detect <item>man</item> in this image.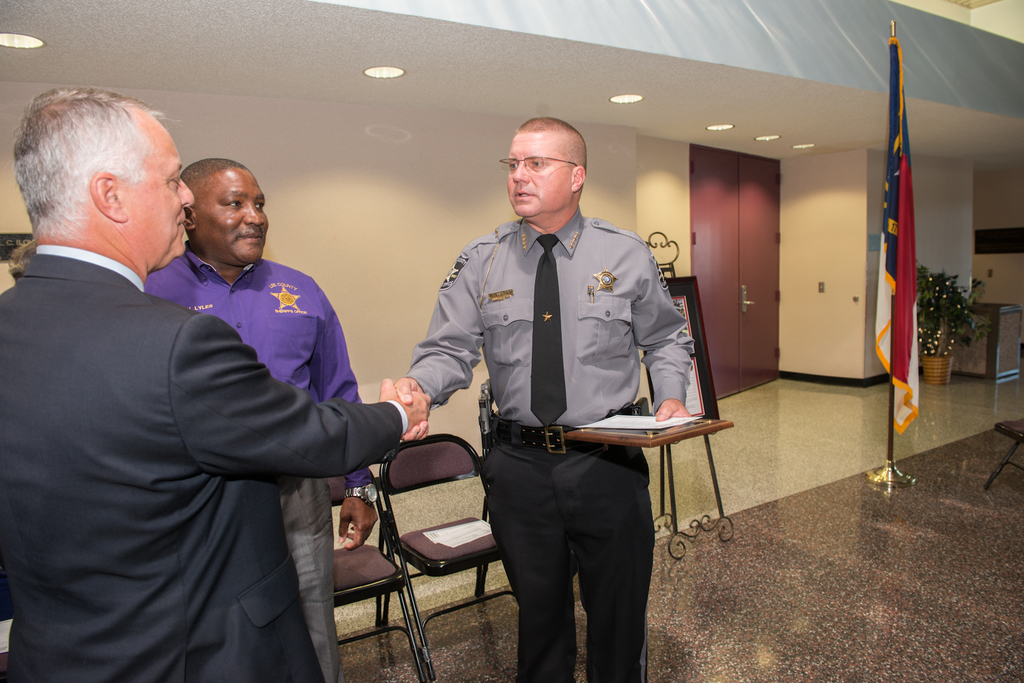
Detection: bbox=[0, 81, 425, 682].
